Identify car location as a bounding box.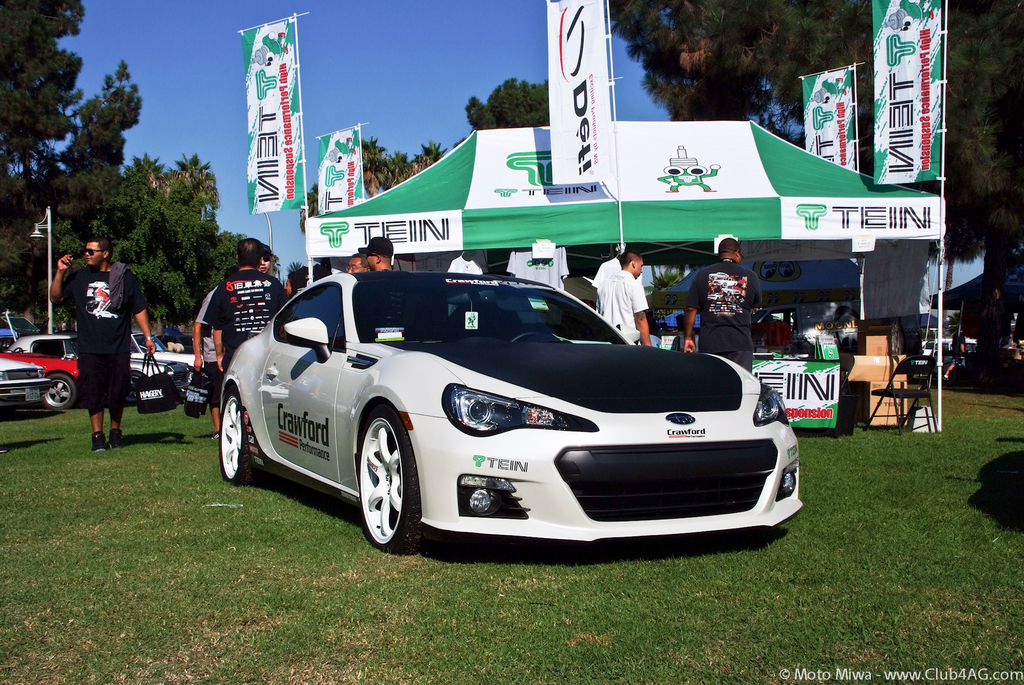
bbox(202, 264, 797, 556).
